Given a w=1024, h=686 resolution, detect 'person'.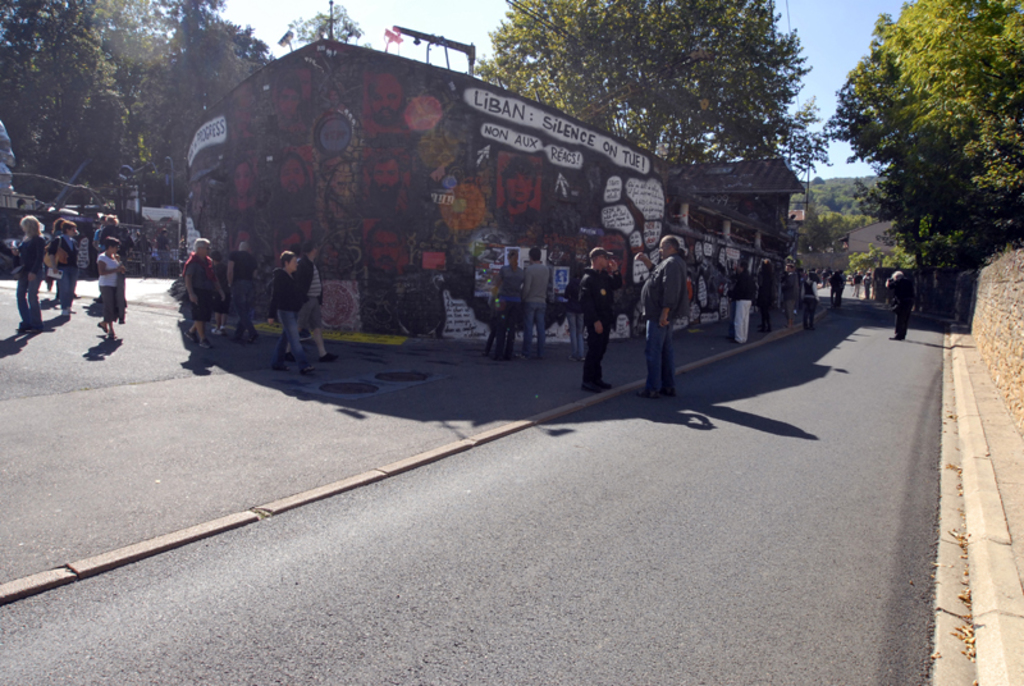
{"x1": 292, "y1": 243, "x2": 333, "y2": 357}.
